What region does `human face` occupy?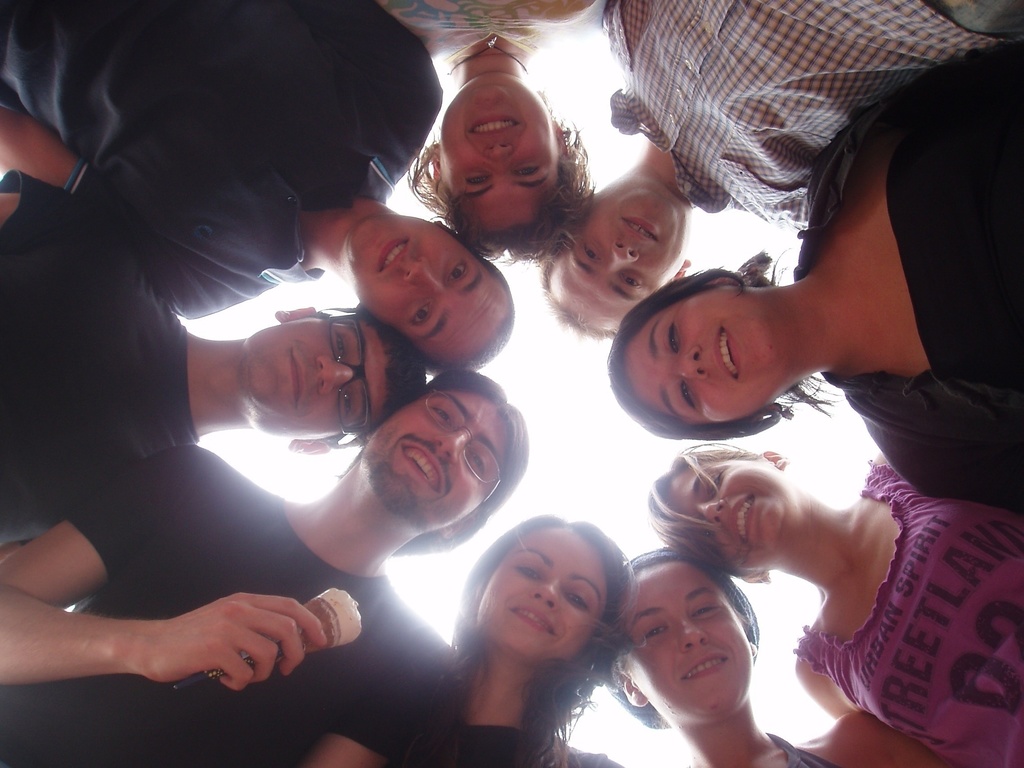
x1=620, y1=562, x2=755, y2=716.
